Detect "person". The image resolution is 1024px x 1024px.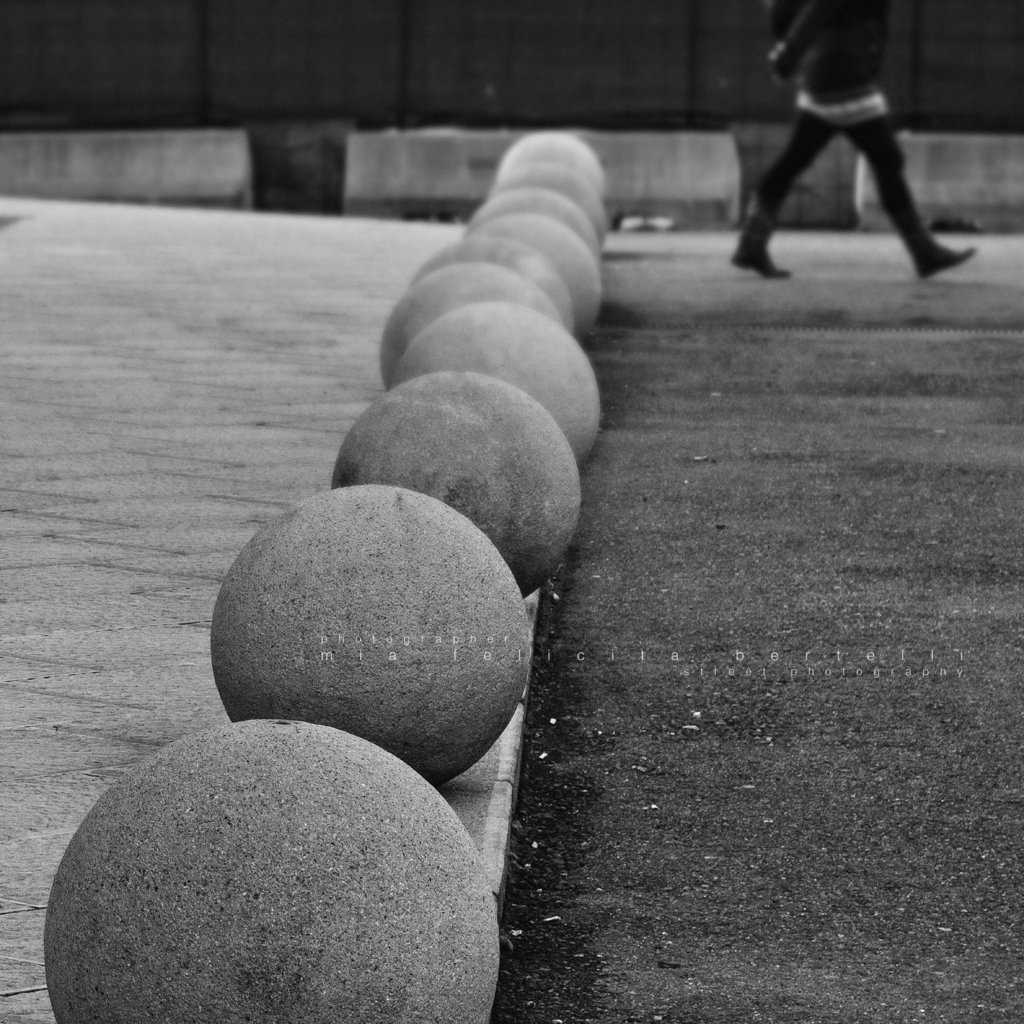
(left=638, top=1, right=961, bottom=304).
